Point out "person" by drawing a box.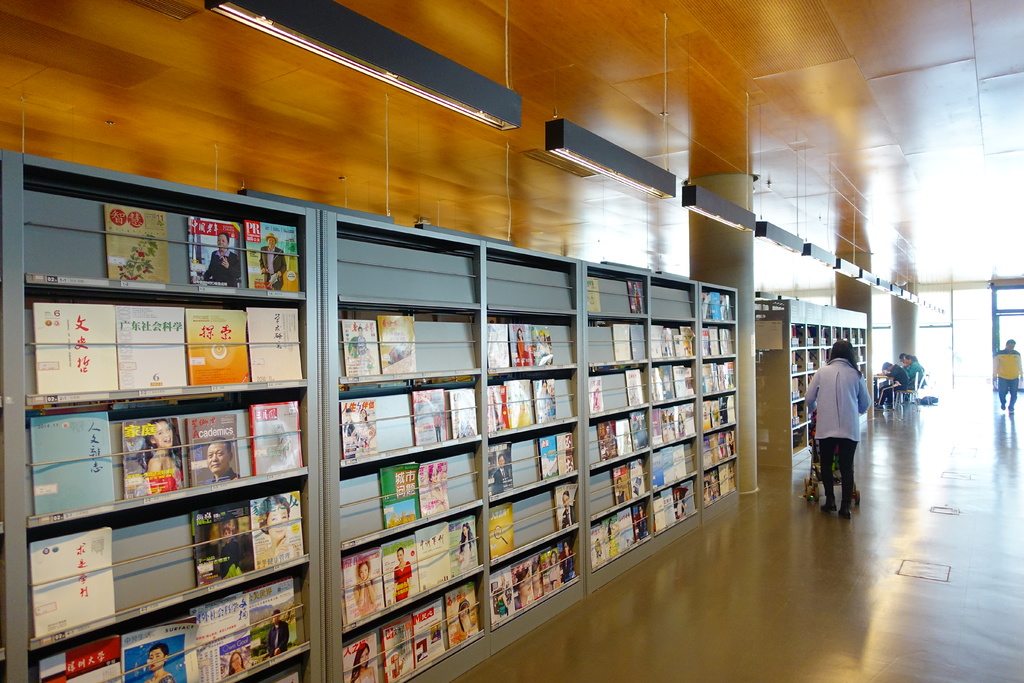
BBox(457, 524, 471, 572).
